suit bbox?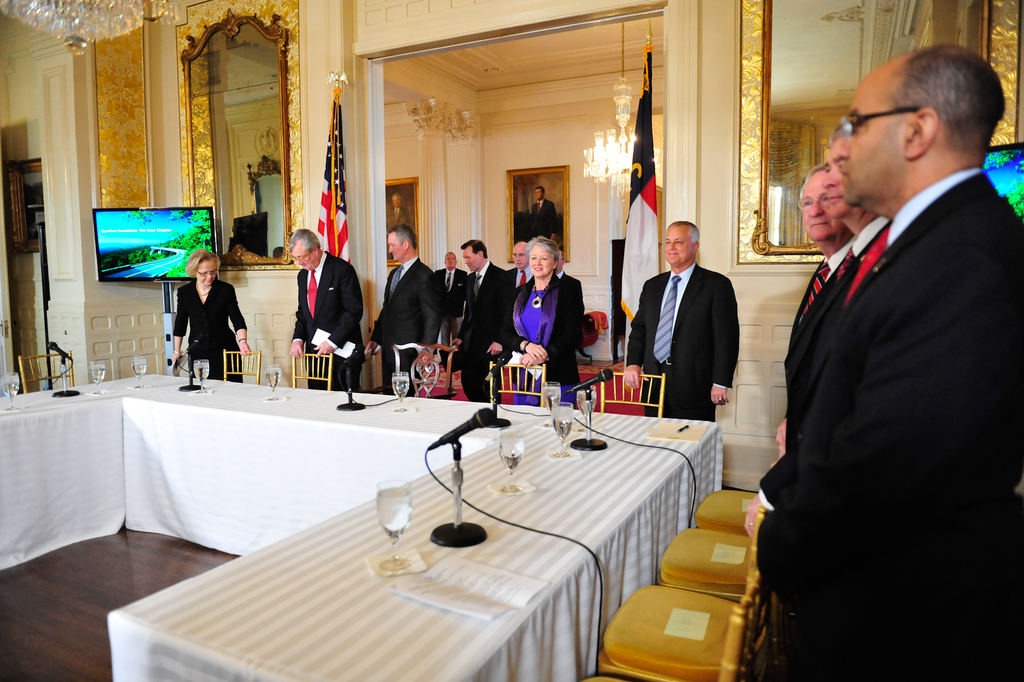
{"left": 559, "top": 272, "right": 580, "bottom": 304}
